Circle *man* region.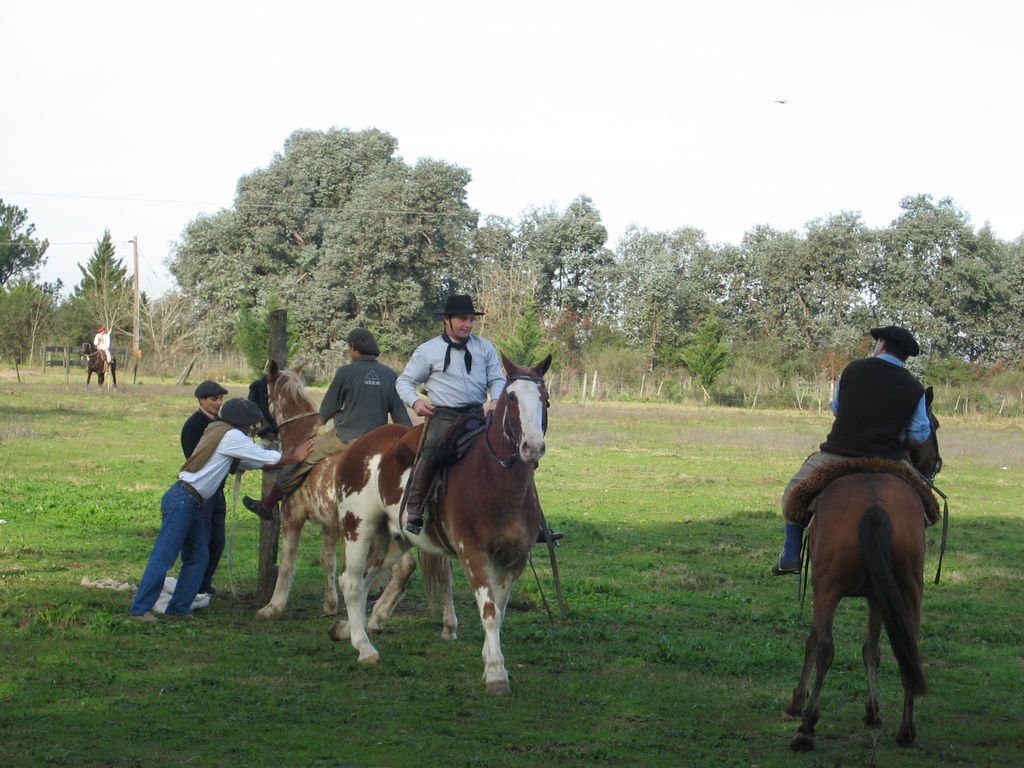
Region: l=394, t=294, r=506, b=535.
